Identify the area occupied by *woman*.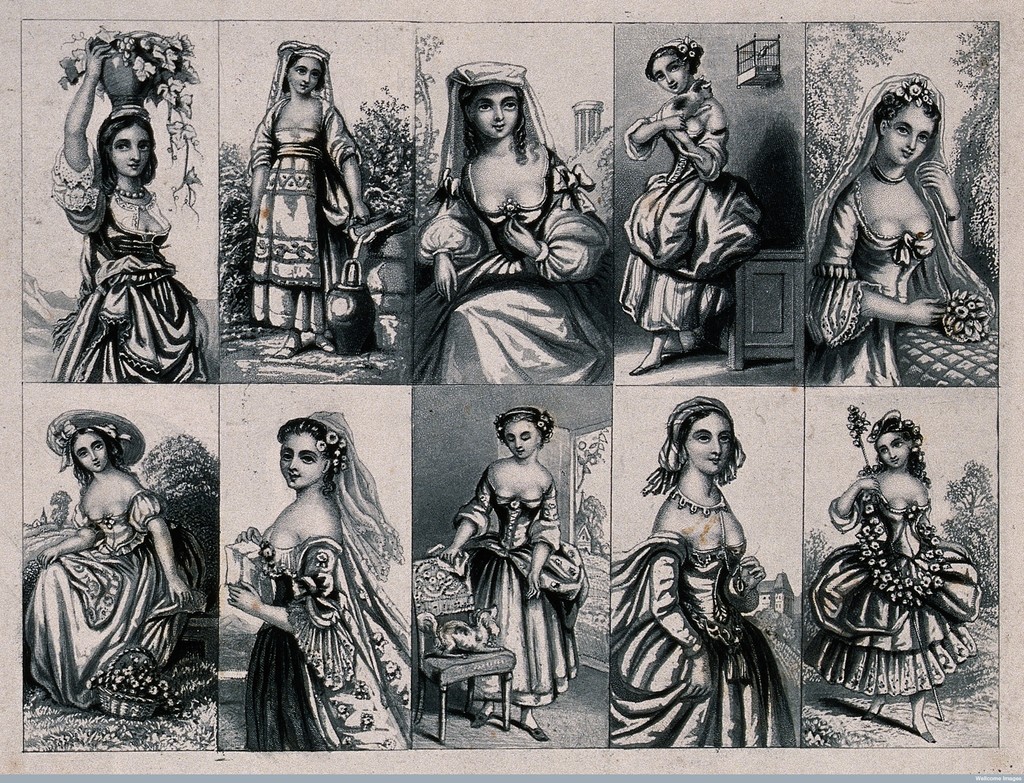
Area: x1=242, y1=41, x2=372, y2=360.
